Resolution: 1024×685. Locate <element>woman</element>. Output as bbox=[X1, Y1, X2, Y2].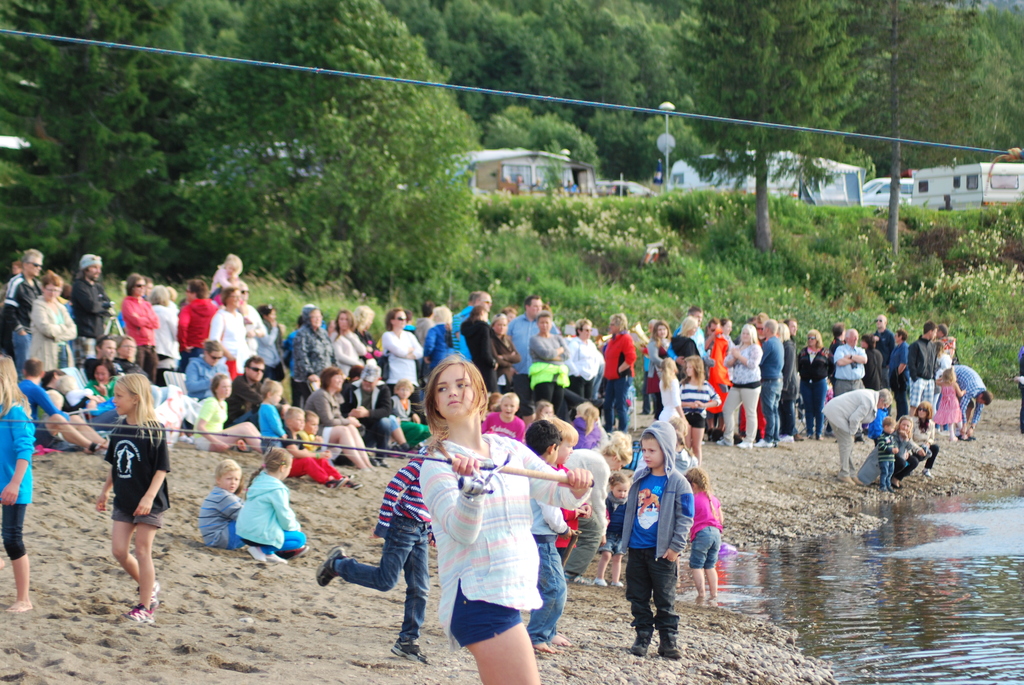
bbox=[292, 306, 329, 398].
